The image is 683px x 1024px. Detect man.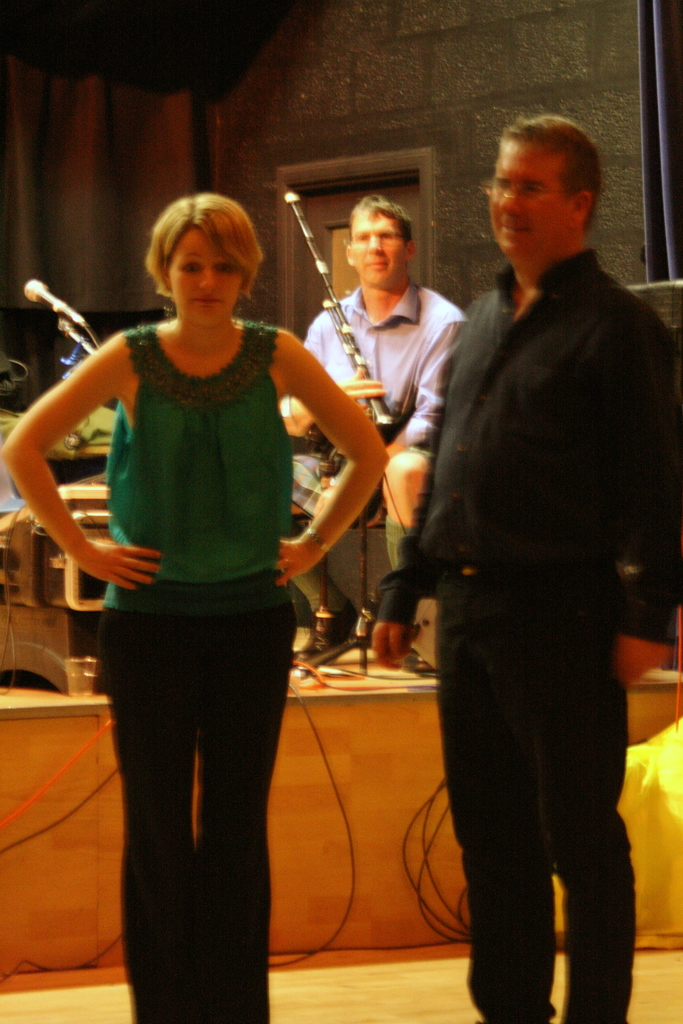
Detection: left=290, top=191, right=470, bottom=700.
